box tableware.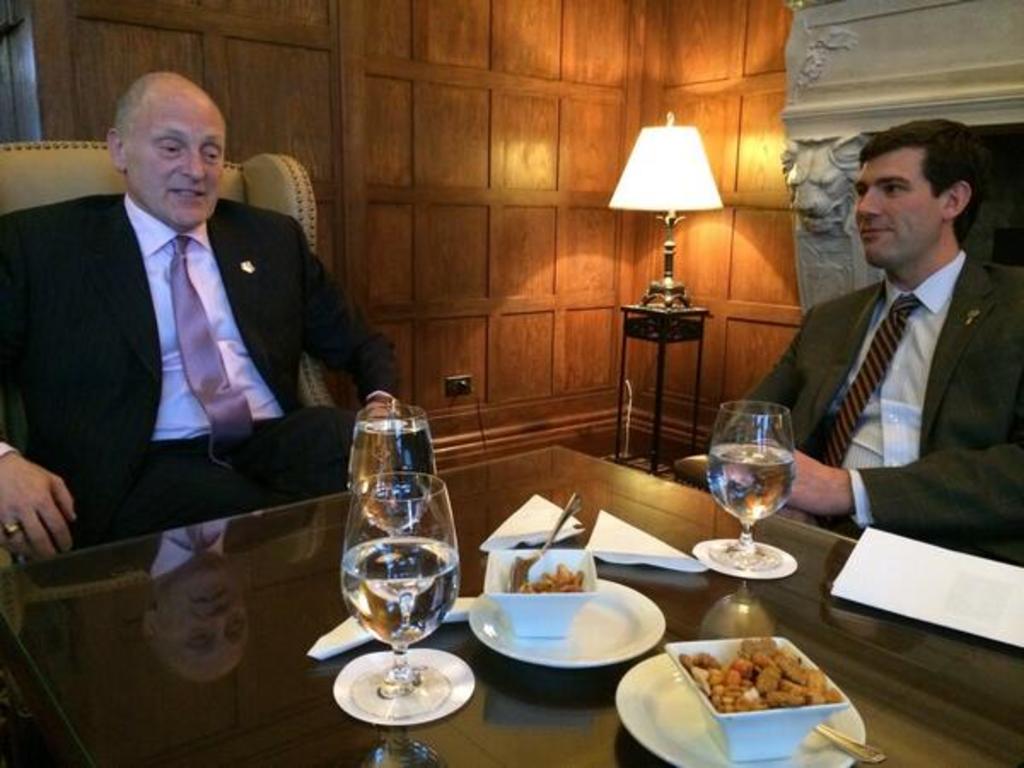
662/630/850/766.
